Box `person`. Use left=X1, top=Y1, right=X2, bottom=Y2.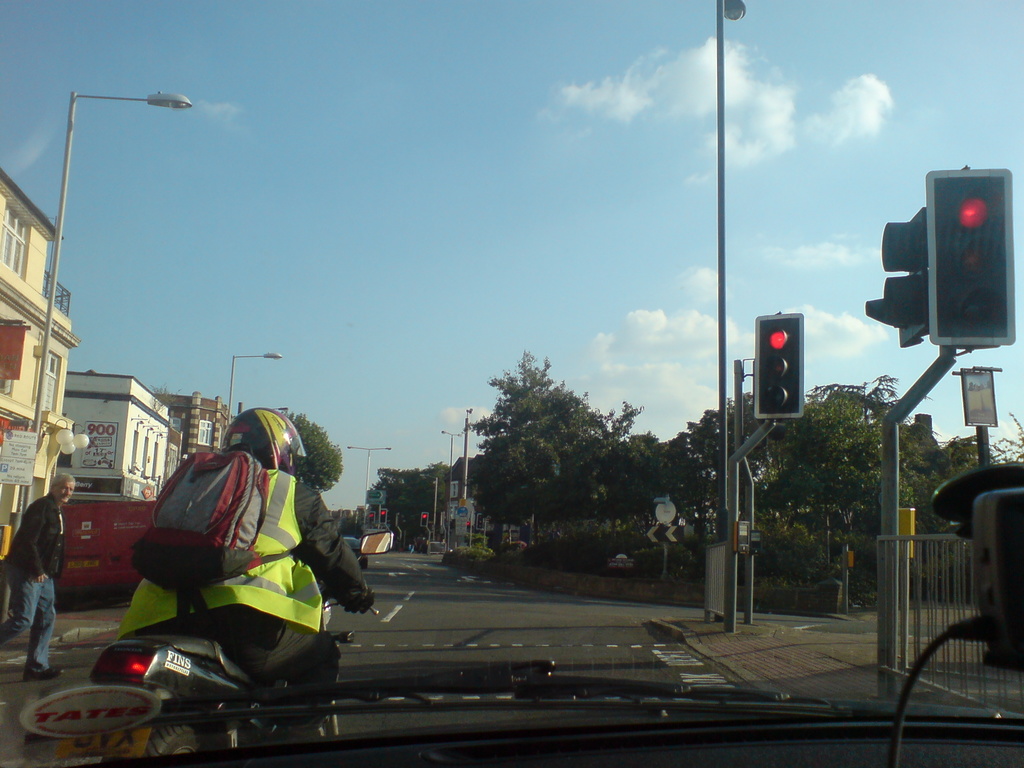
left=108, top=405, right=372, bottom=680.
